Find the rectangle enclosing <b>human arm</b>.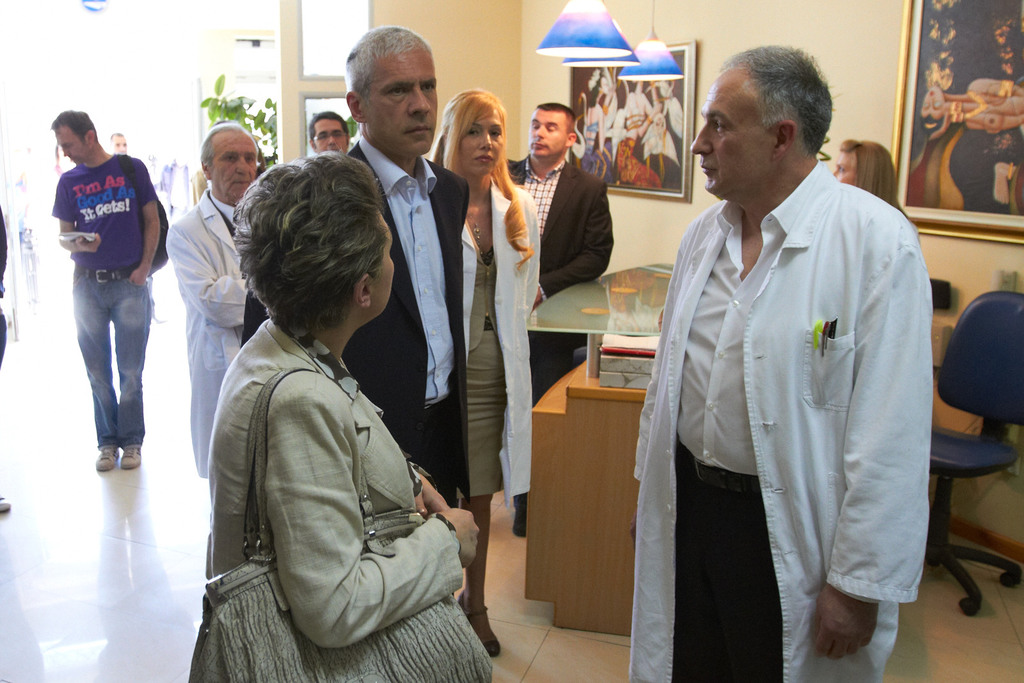
[left=51, top=179, right=102, bottom=248].
